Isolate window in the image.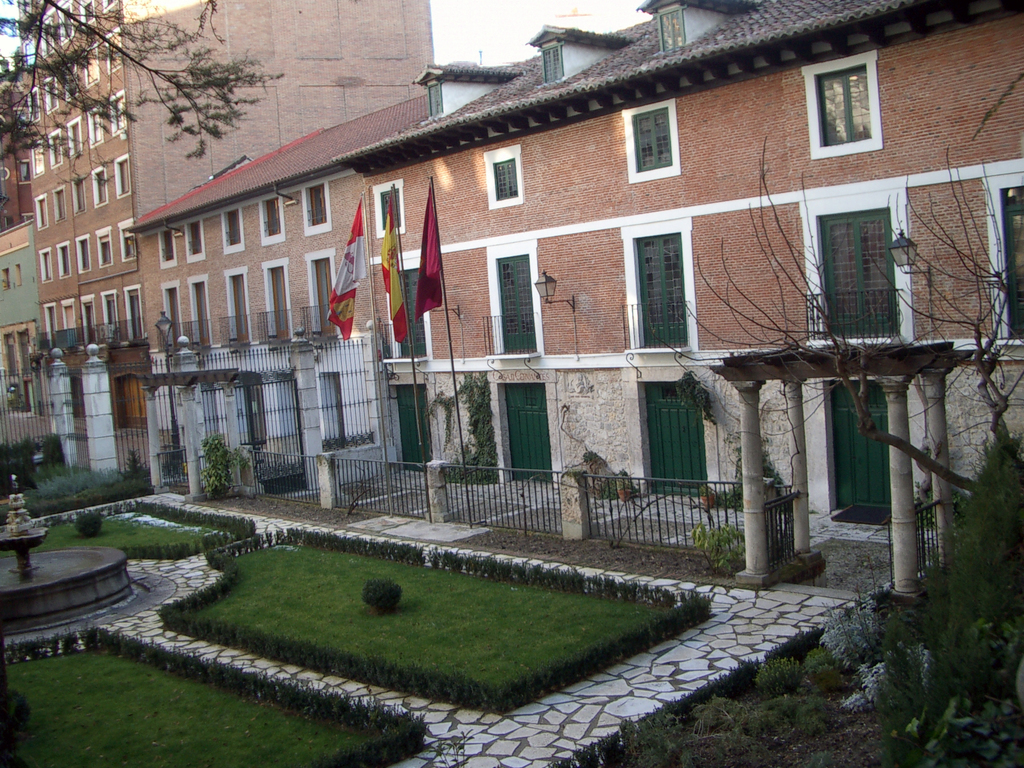
Isolated region: left=59, top=240, right=75, bottom=278.
